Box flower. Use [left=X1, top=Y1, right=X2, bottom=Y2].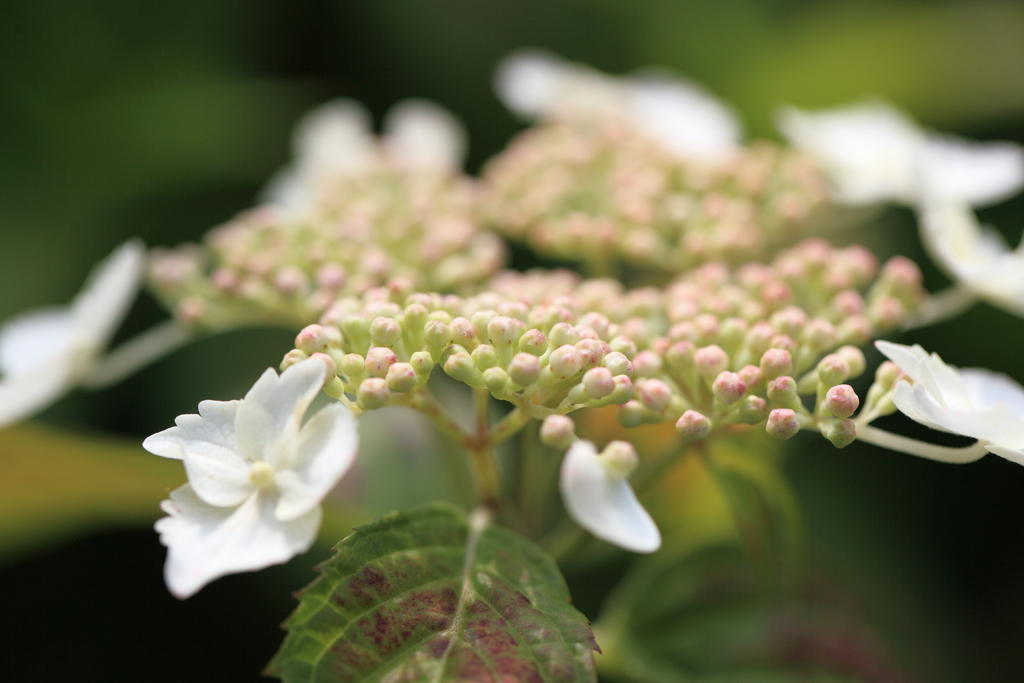
[left=0, top=235, right=138, bottom=423].
